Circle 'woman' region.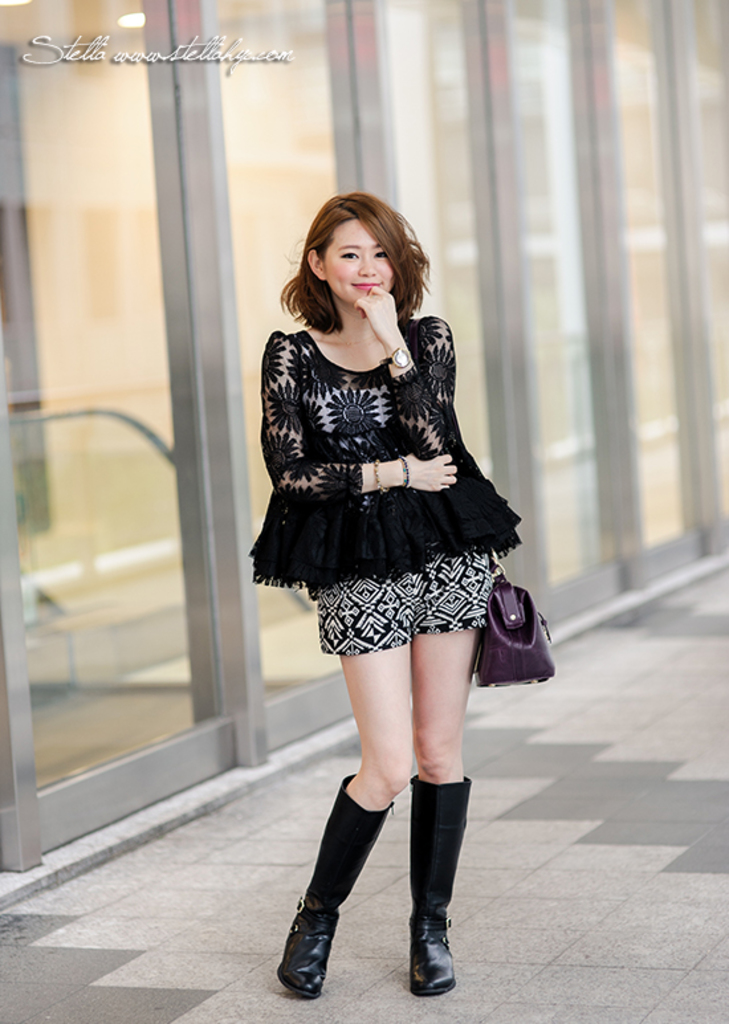
Region: bbox=[237, 197, 549, 901].
